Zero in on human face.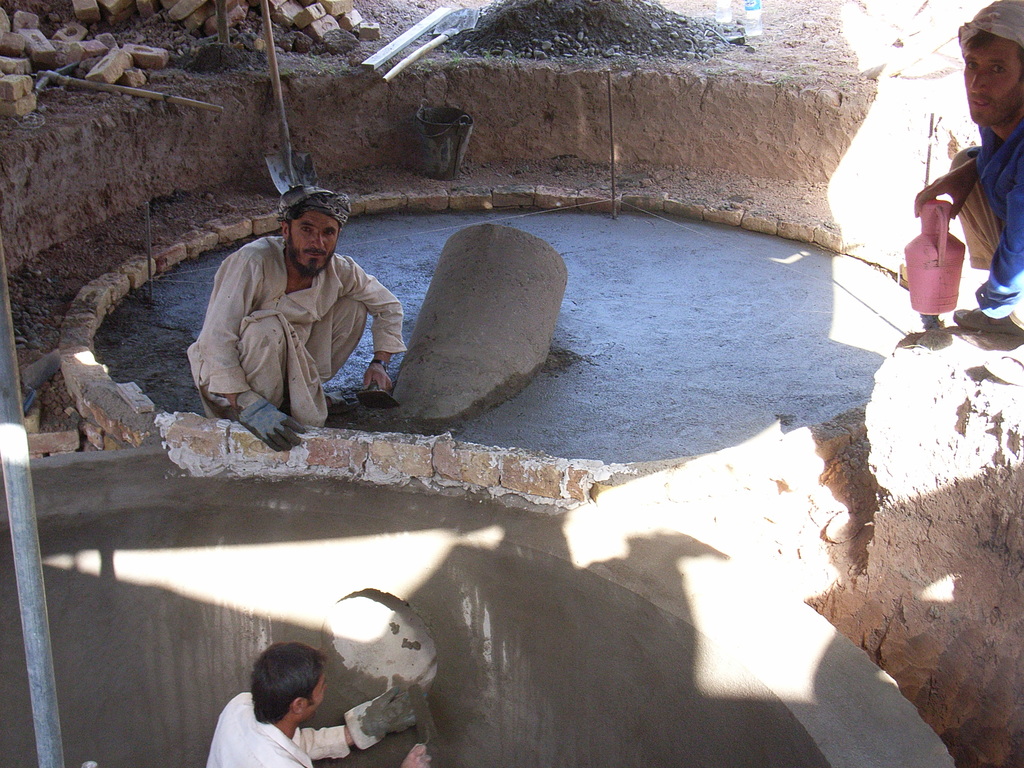
Zeroed in: detection(294, 214, 343, 271).
